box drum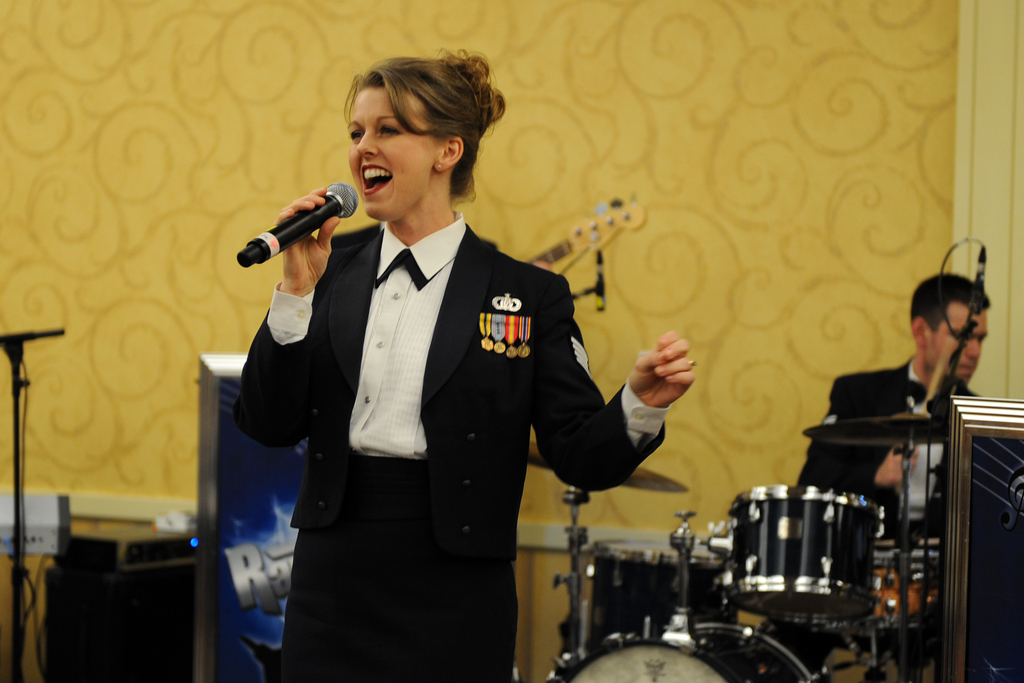
<region>554, 619, 815, 682</region>
